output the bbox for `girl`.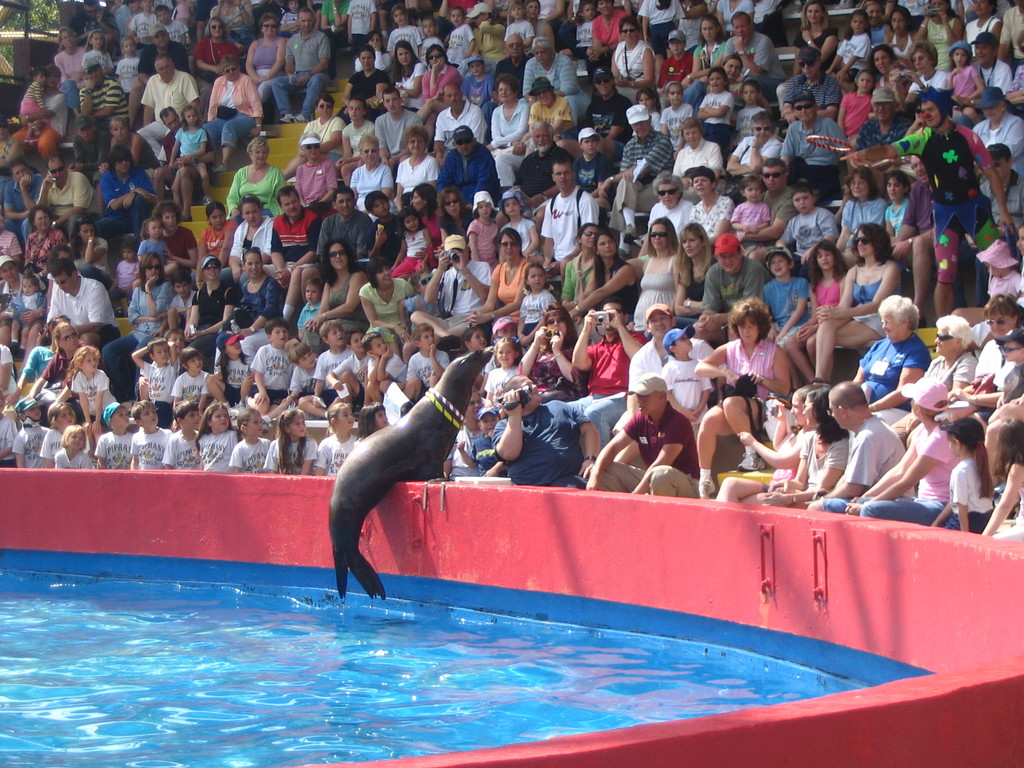
501 192 536 262.
